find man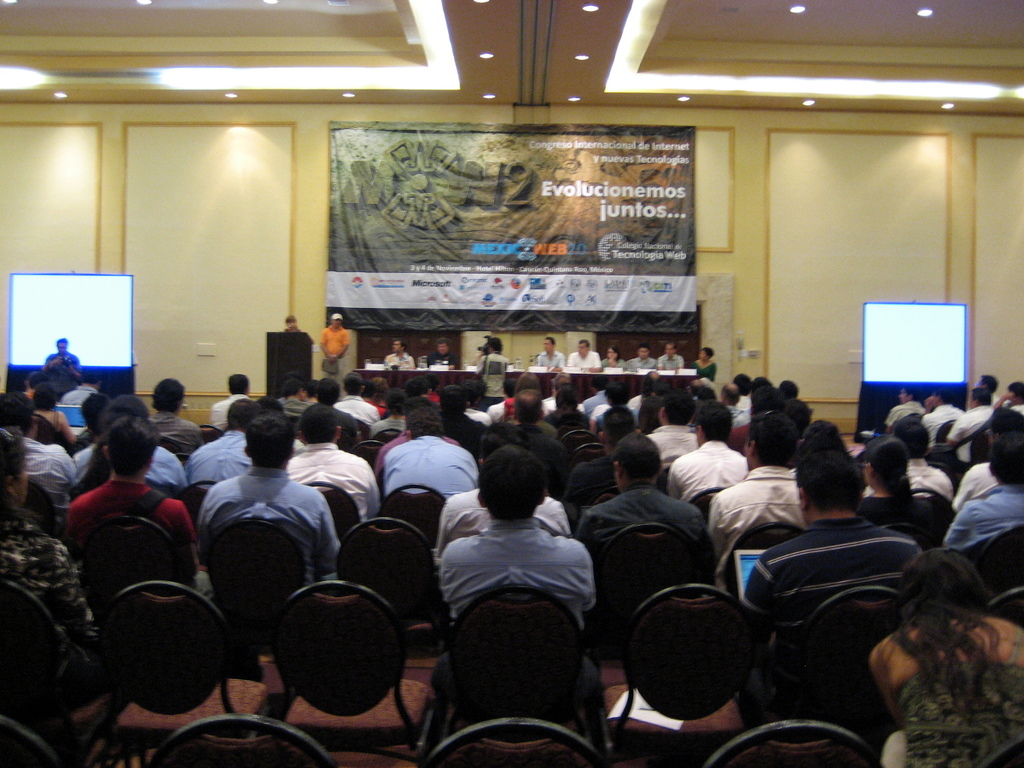
<region>212, 369, 249, 436</region>
